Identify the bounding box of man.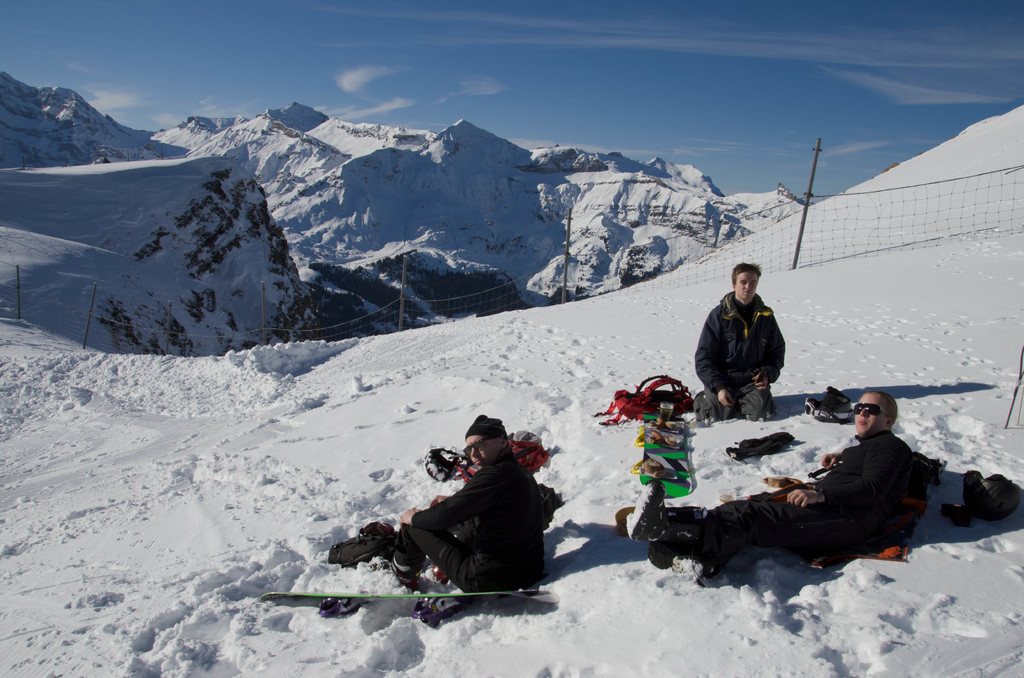
[380, 410, 552, 601].
